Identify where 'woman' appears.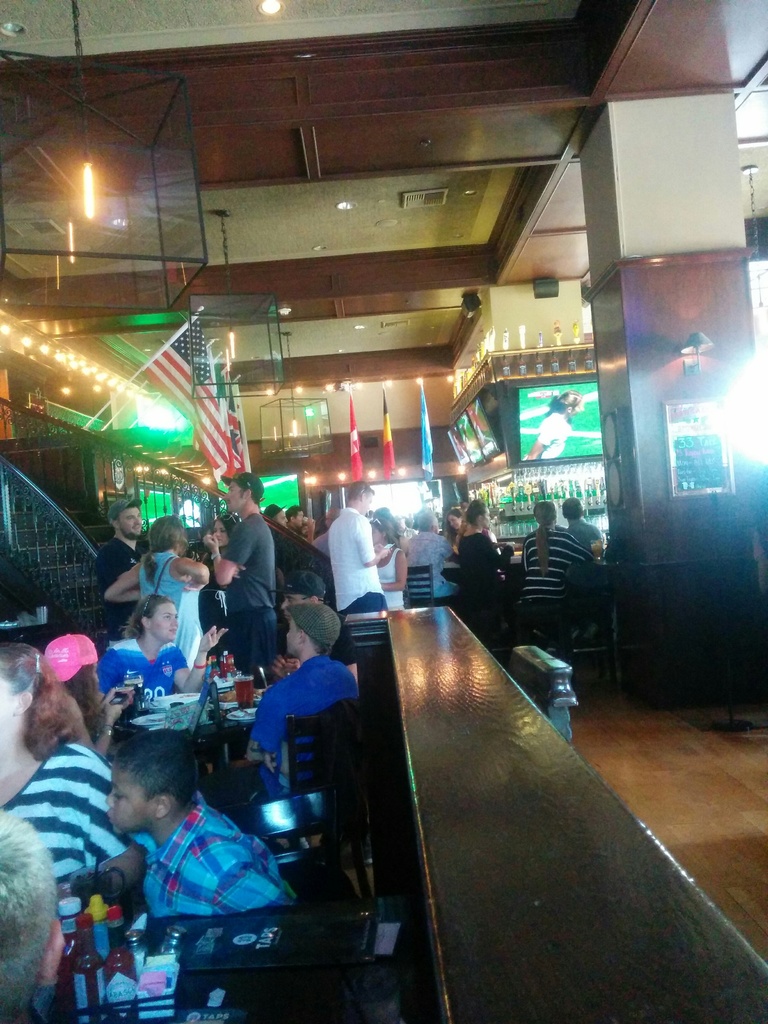
Appears at {"left": 12, "top": 625, "right": 140, "bottom": 773}.
